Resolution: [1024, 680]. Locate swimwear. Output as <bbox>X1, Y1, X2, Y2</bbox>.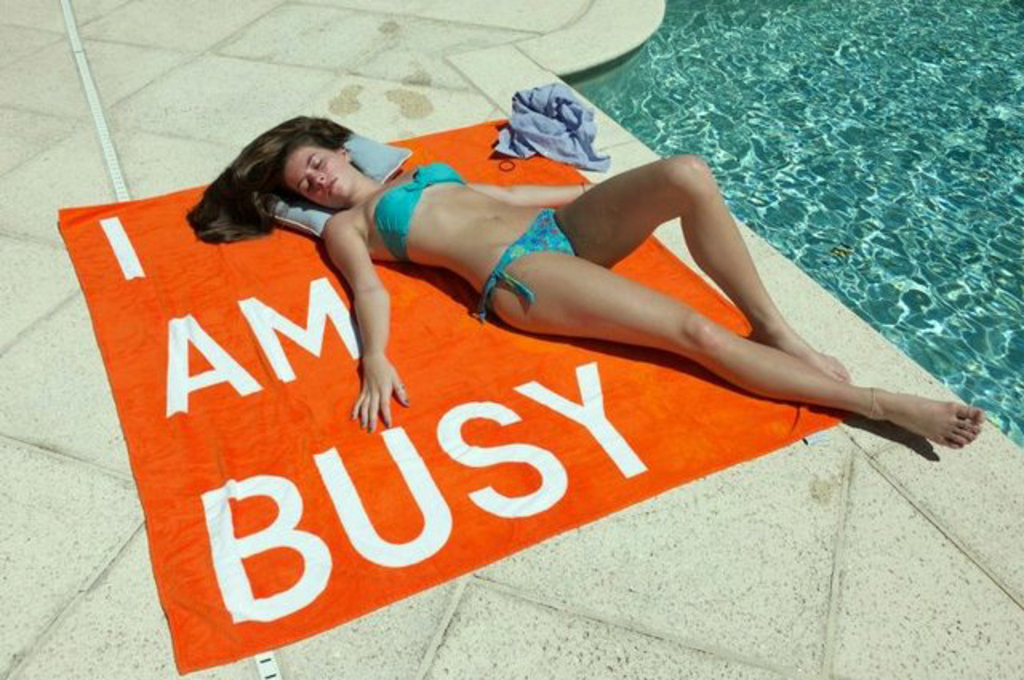
<bbox>370, 154, 469, 267</bbox>.
